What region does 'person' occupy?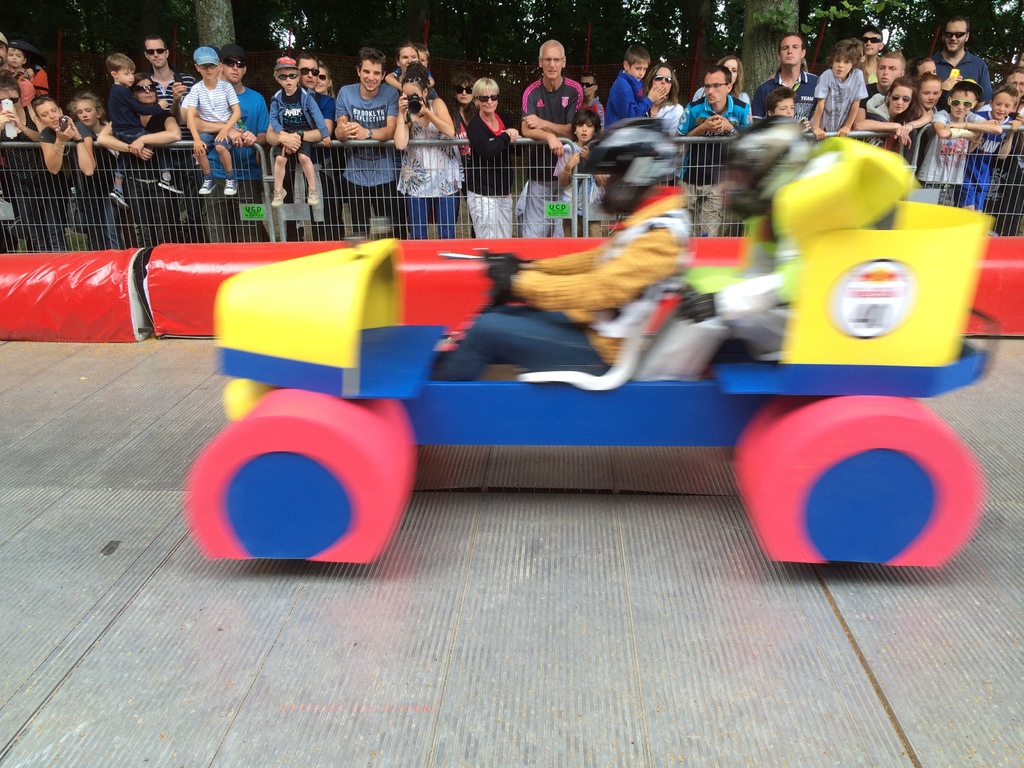
region(630, 116, 897, 380).
